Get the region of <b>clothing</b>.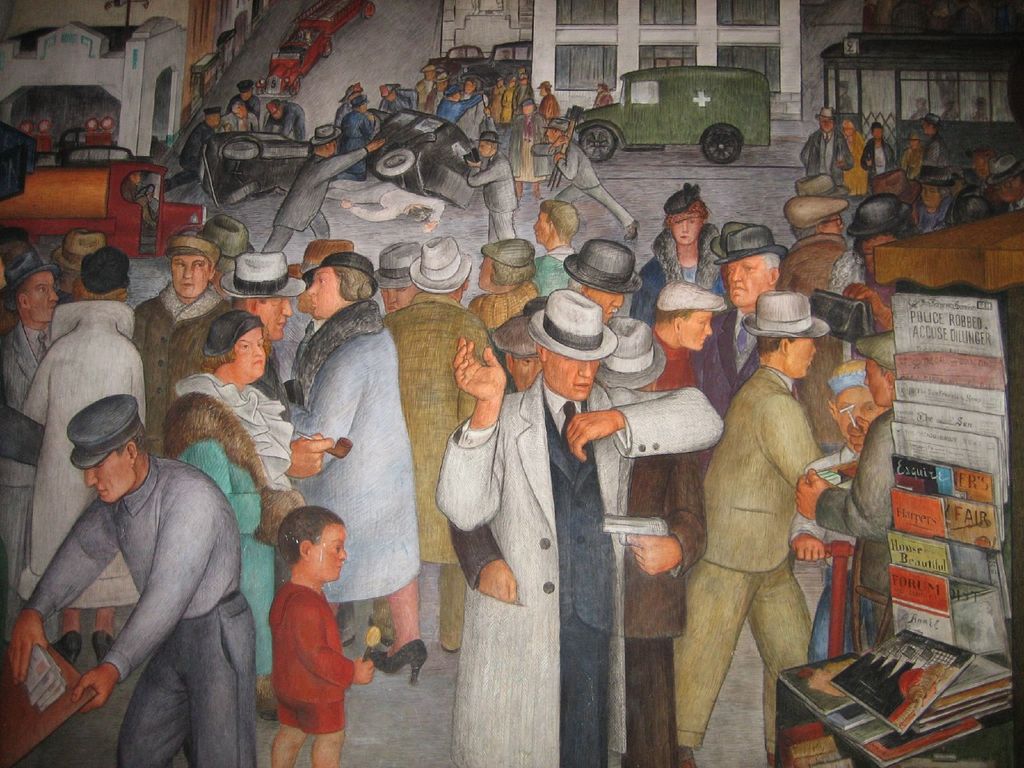
l=438, t=80, r=496, b=137.
